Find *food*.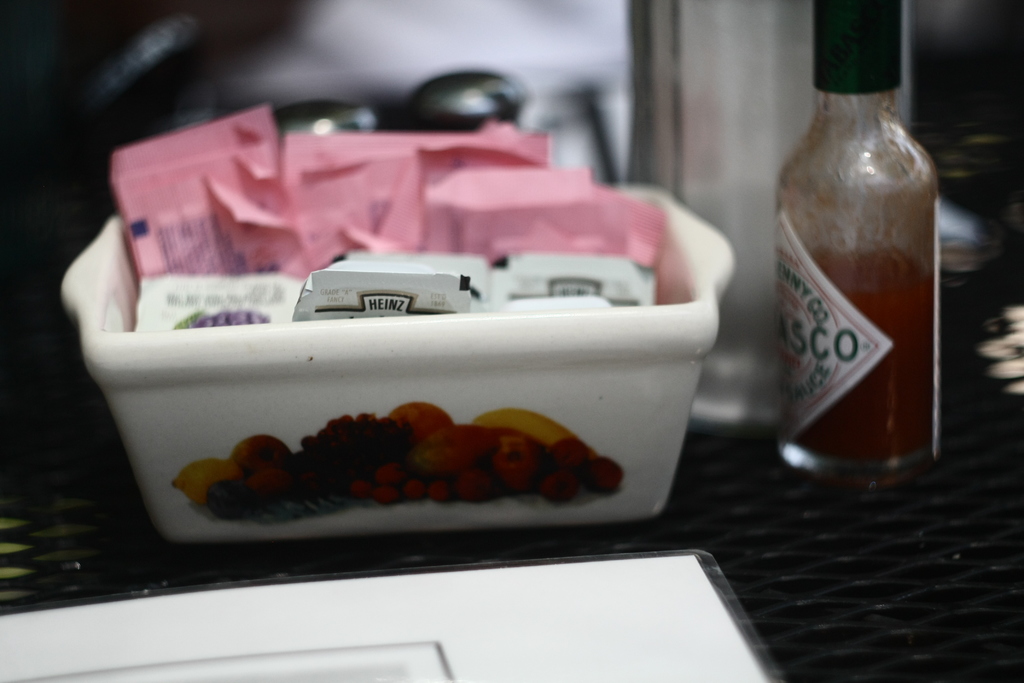
bbox(223, 402, 575, 511).
